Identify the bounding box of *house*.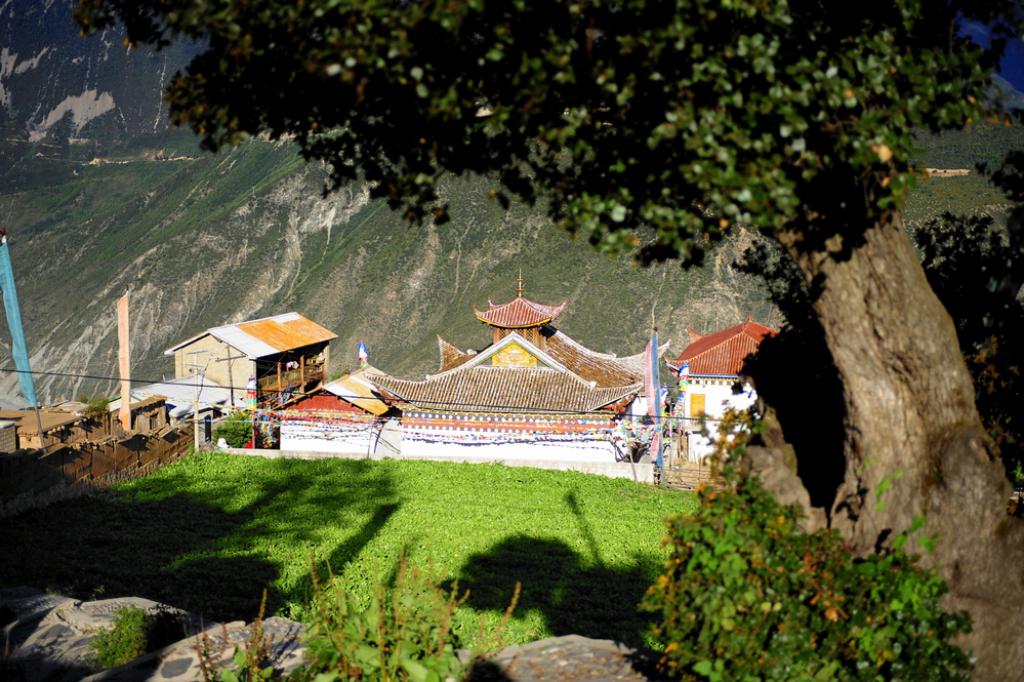
bbox=[351, 285, 646, 440].
